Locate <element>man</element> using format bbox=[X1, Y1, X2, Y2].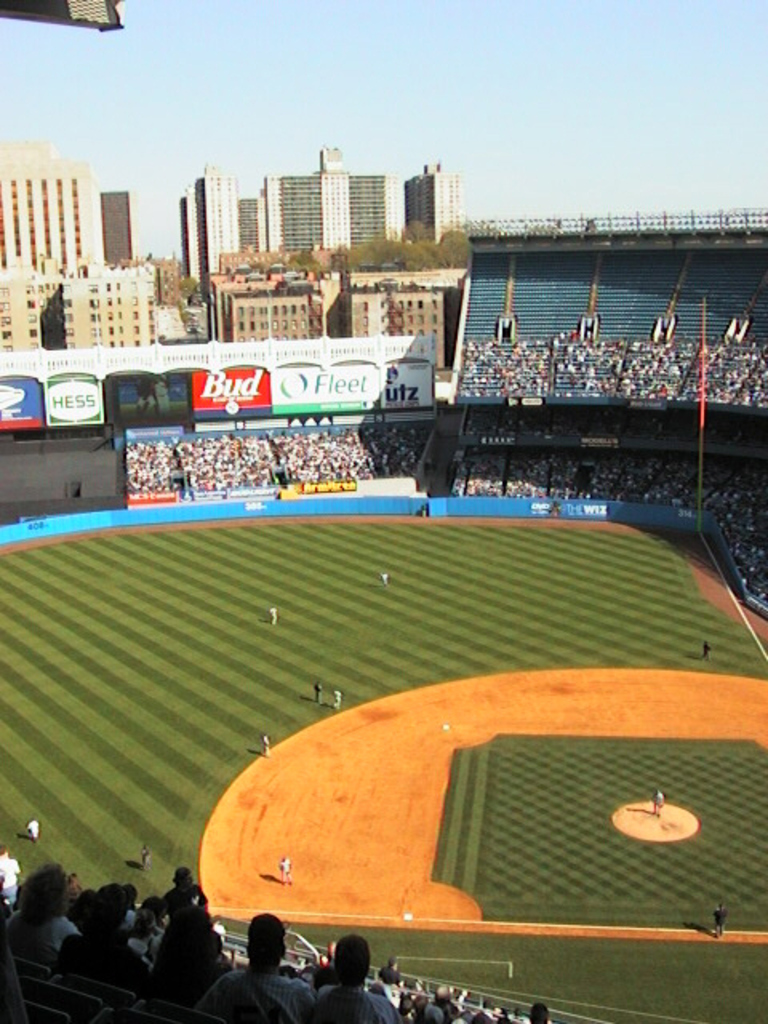
bbox=[651, 789, 662, 816].
